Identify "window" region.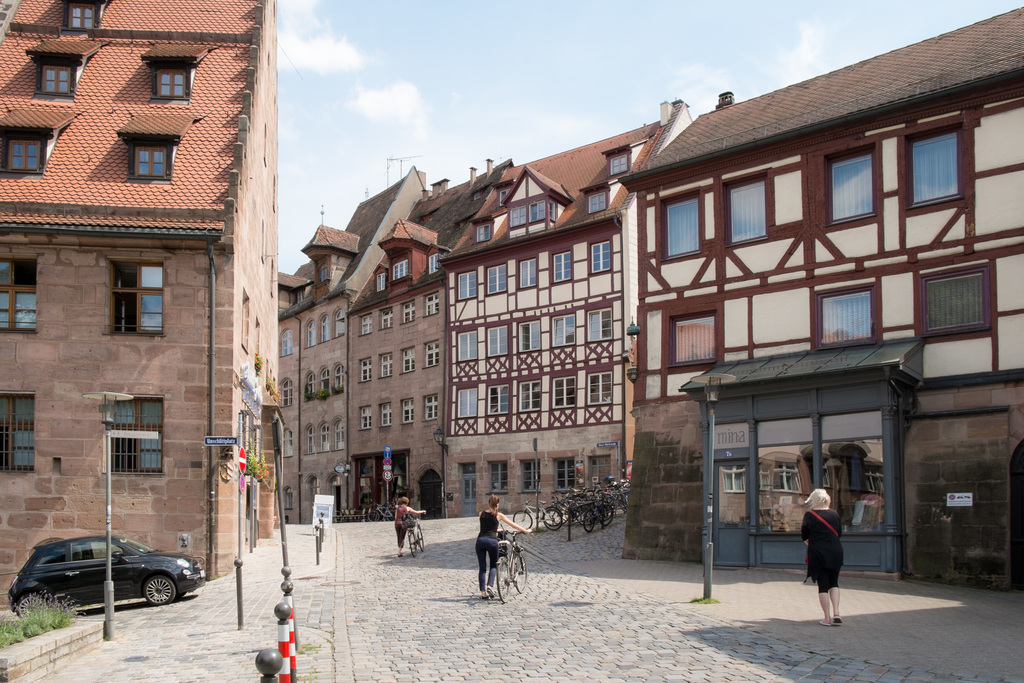
Region: 518:378:542:413.
